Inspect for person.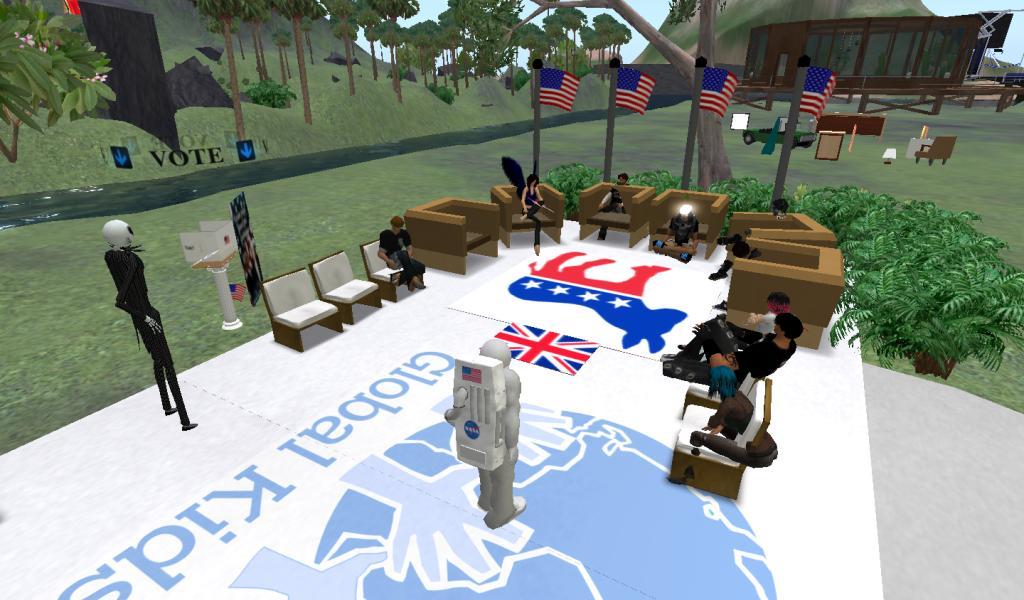
Inspection: rect(669, 313, 810, 381).
